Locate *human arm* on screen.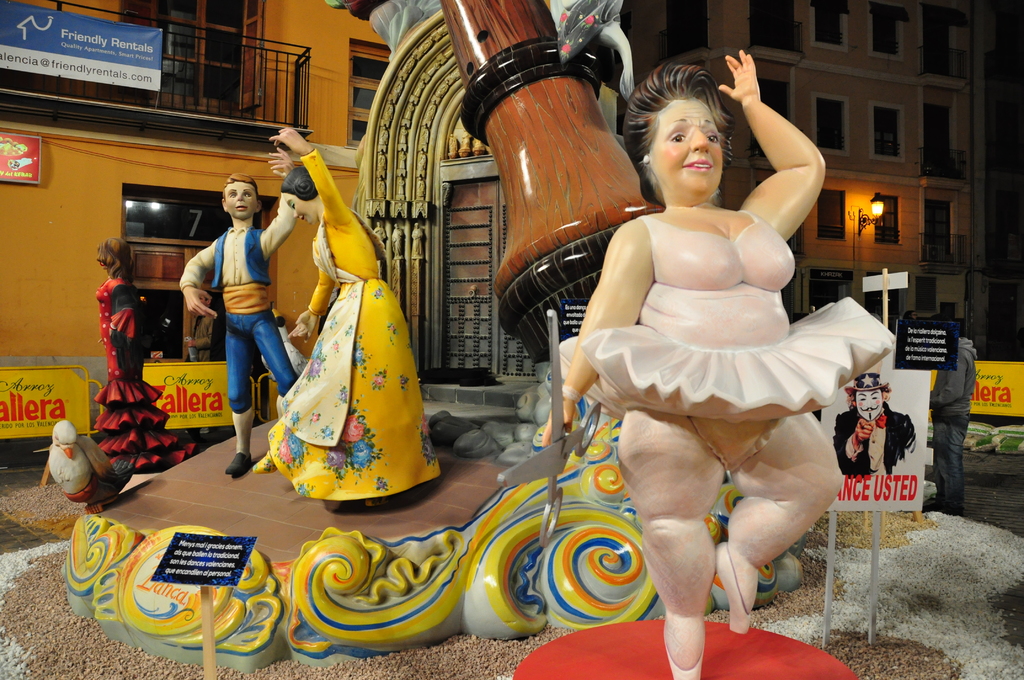
On screen at box=[287, 268, 336, 344].
